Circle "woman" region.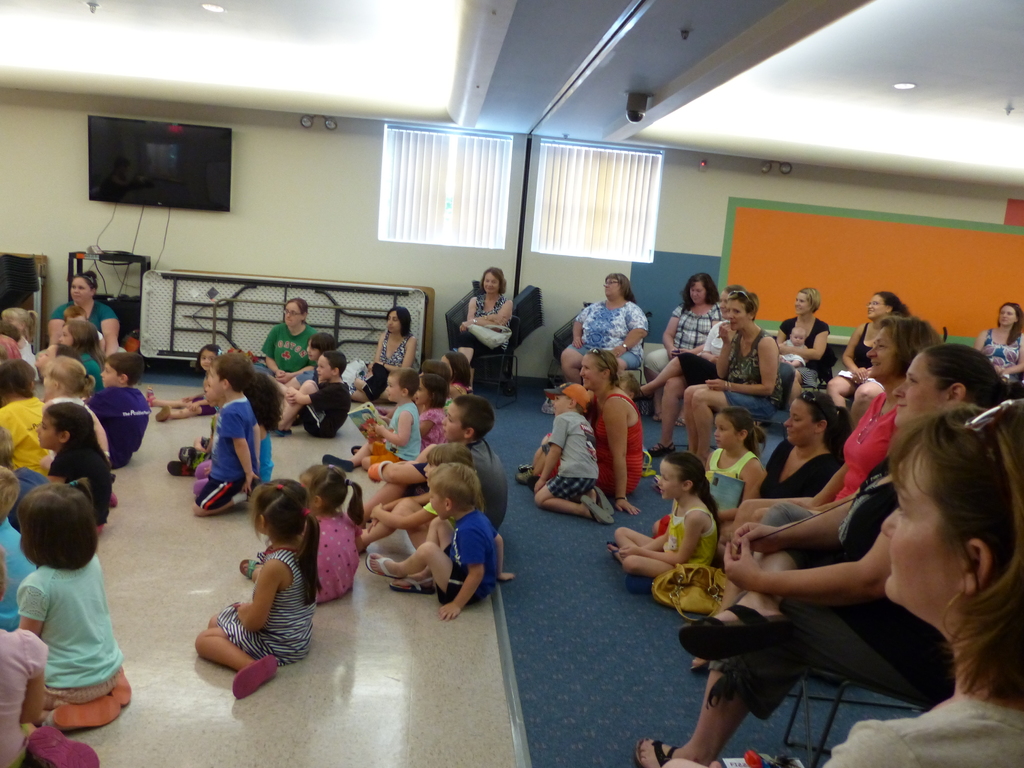
Region: box=[561, 274, 644, 386].
